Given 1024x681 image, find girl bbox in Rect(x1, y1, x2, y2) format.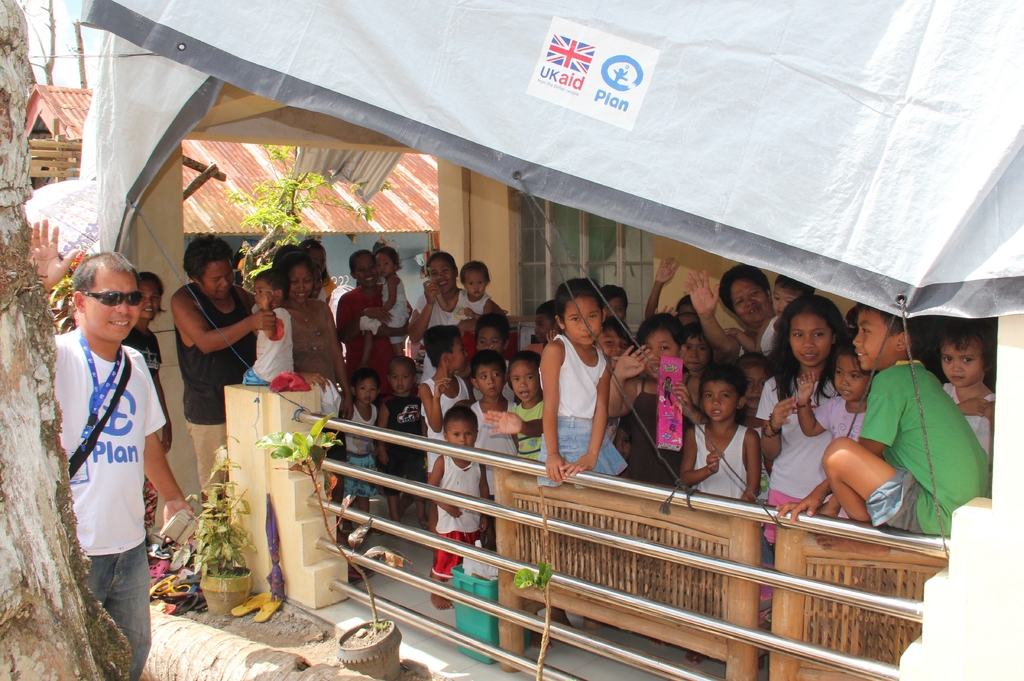
Rect(333, 250, 392, 396).
